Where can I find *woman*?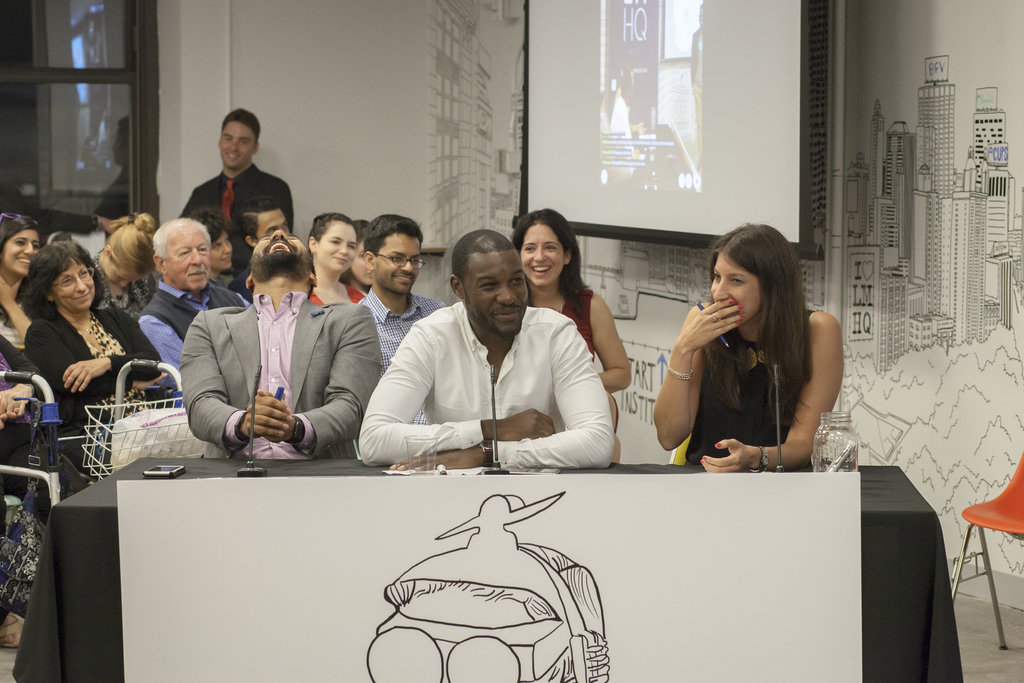
You can find it at <box>0,215,43,362</box>.
